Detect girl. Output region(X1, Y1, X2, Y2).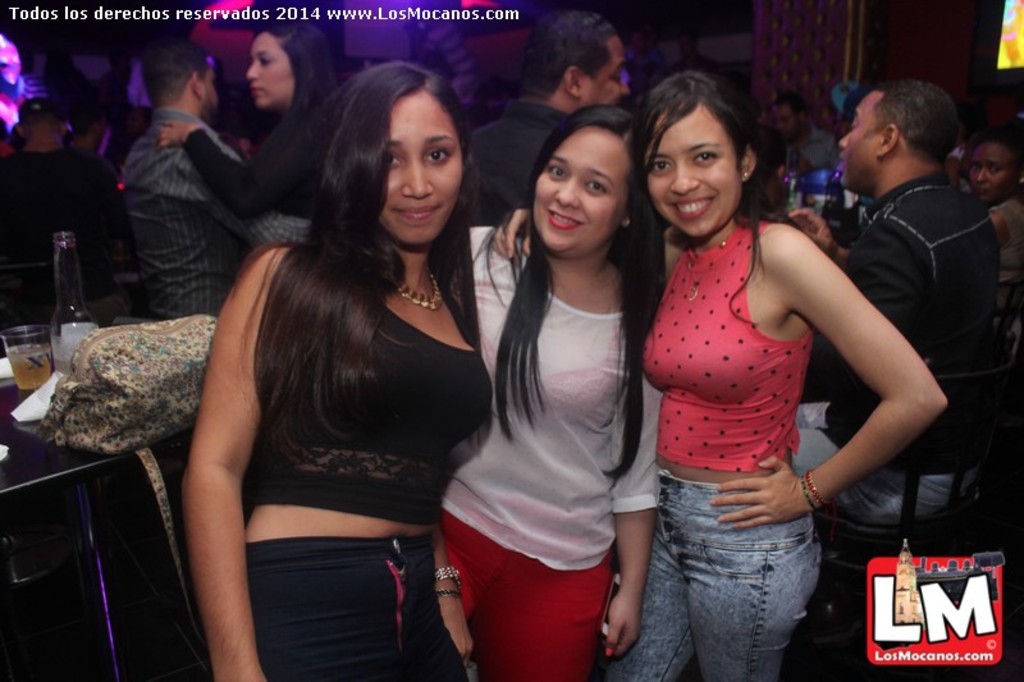
region(180, 60, 492, 679).
